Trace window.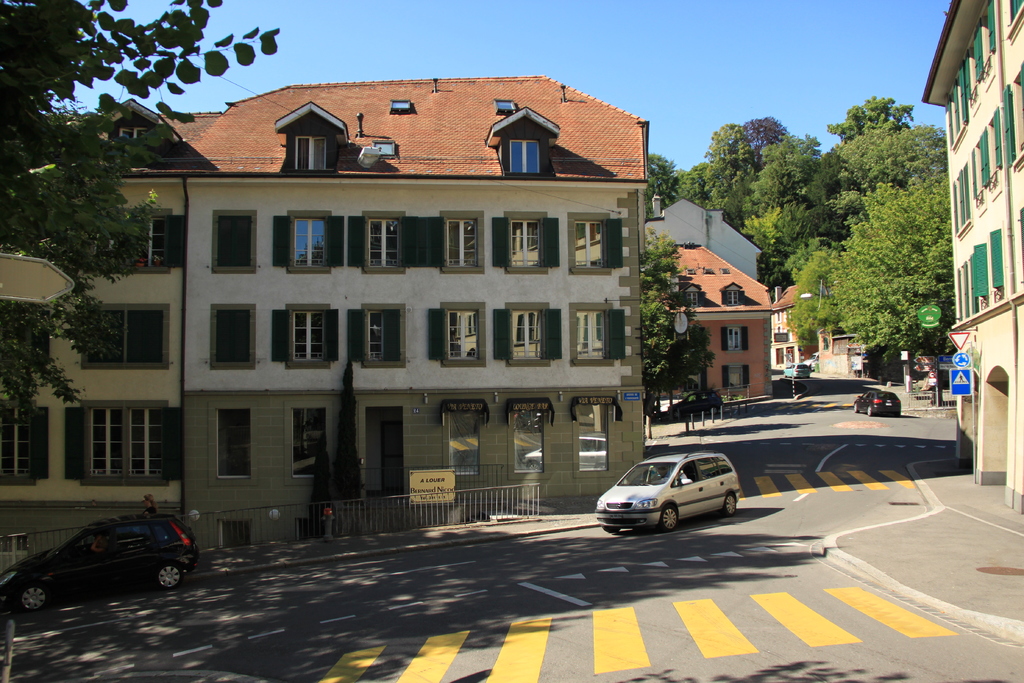
Traced to 121,126,154,144.
